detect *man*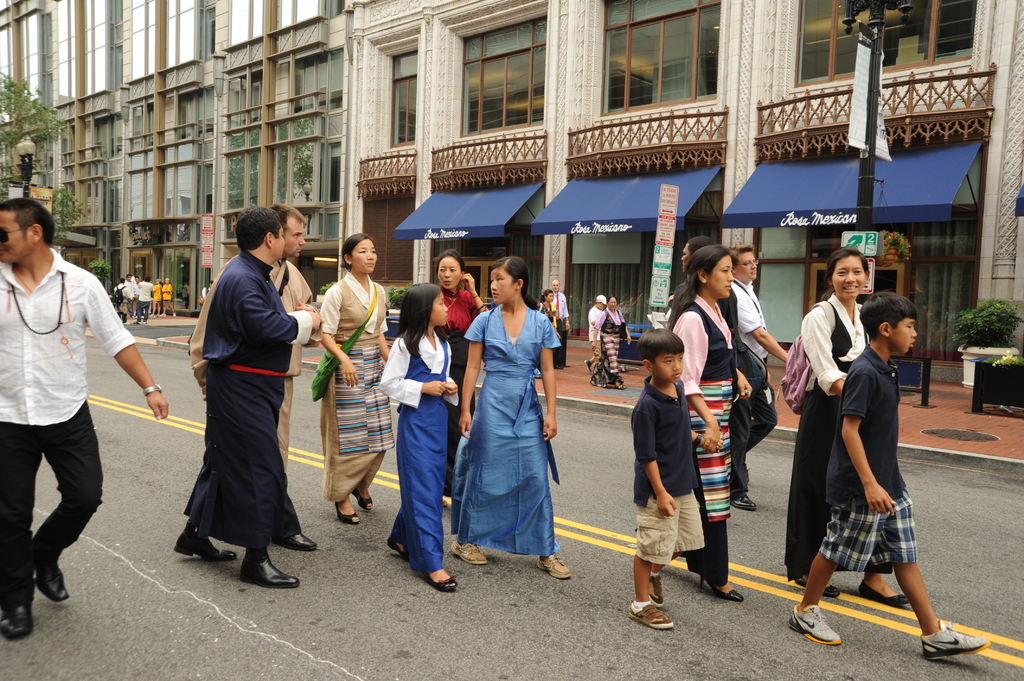
l=113, t=280, r=130, b=323
